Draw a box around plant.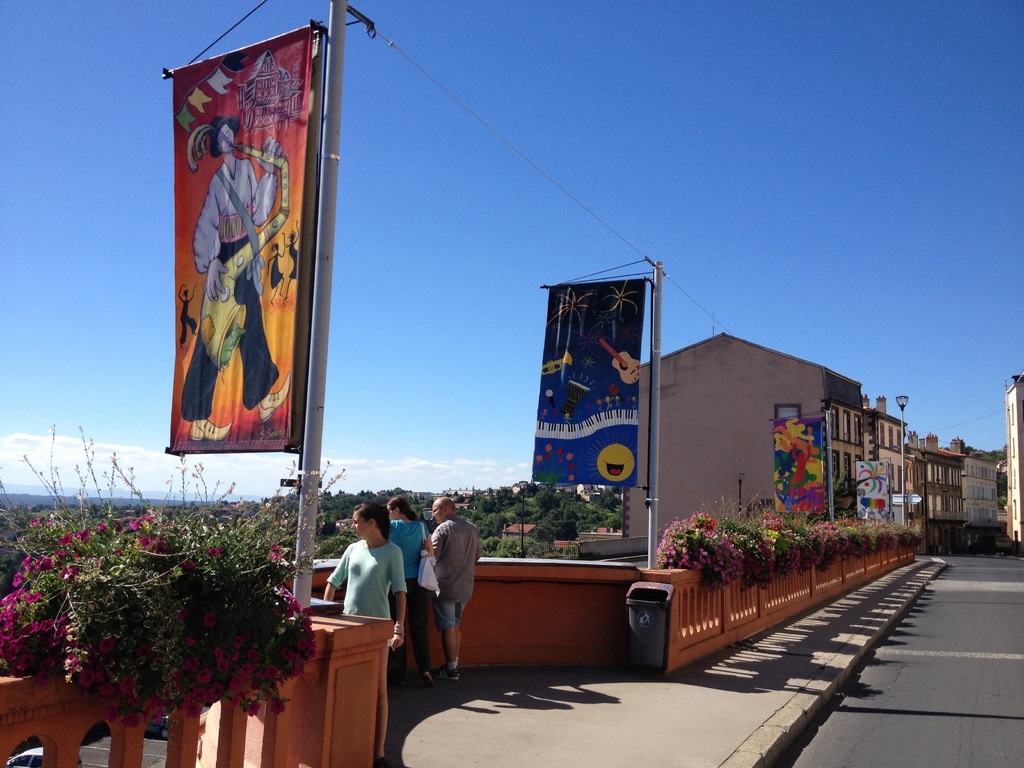
l=876, t=525, r=895, b=555.
